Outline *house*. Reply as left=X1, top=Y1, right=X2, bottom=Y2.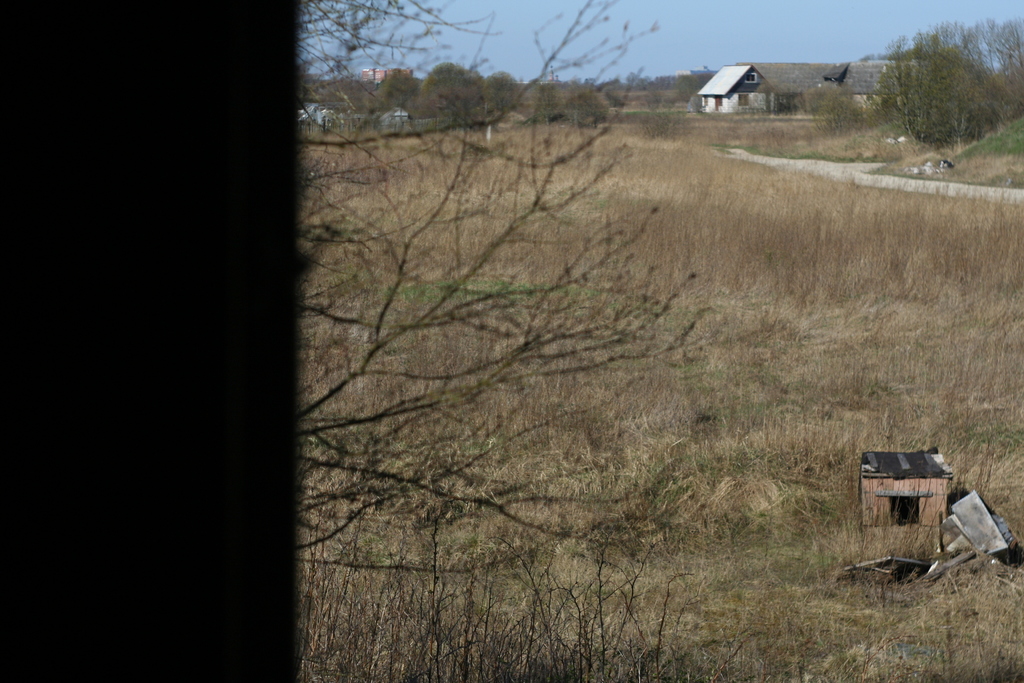
left=696, top=46, right=858, bottom=110.
